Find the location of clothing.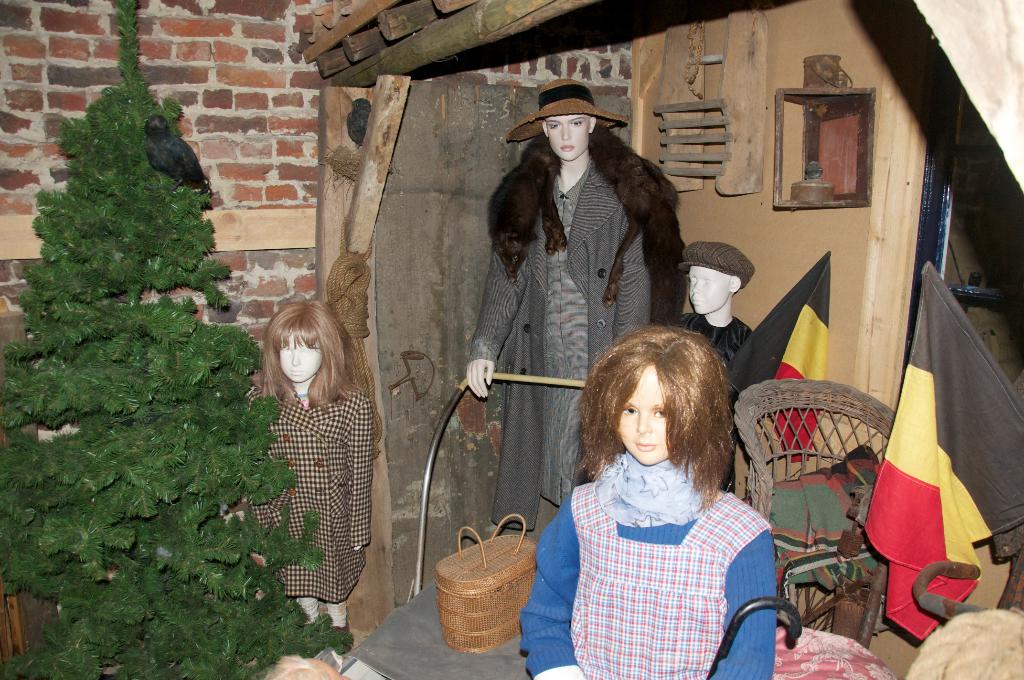
Location: Rect(254, 396, 366, 633).
